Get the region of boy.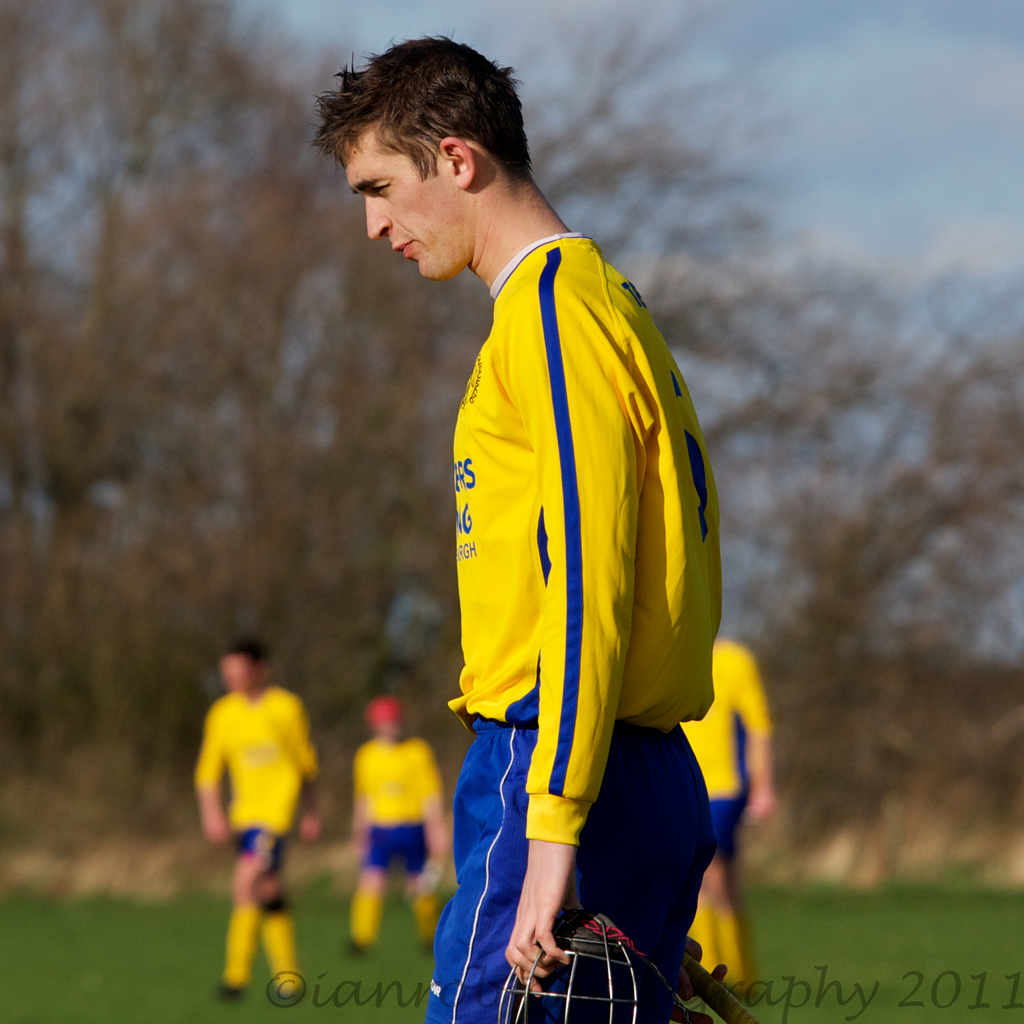
left=184, top=622, right=346, bottom=980.
